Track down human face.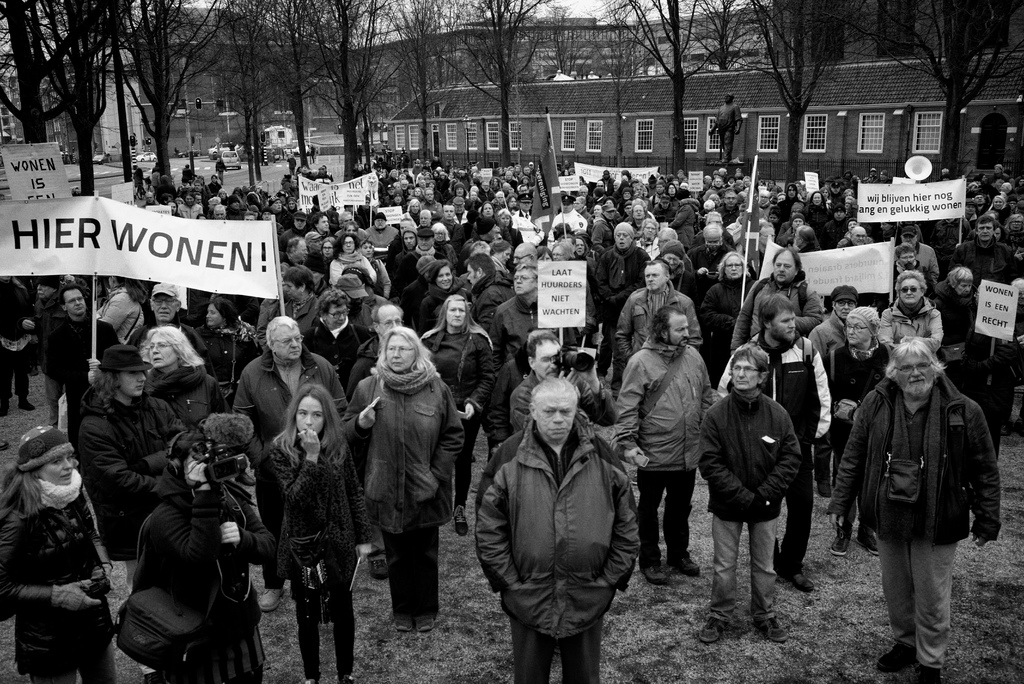
Tracked to [880,220,893,231].
